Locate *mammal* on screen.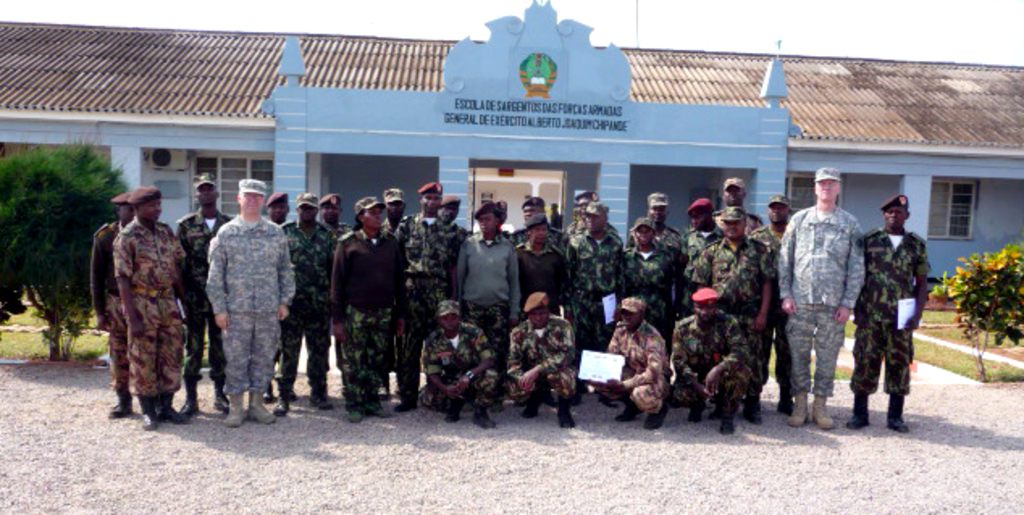
On screen at l=204, t=179, r=291, b=425.
